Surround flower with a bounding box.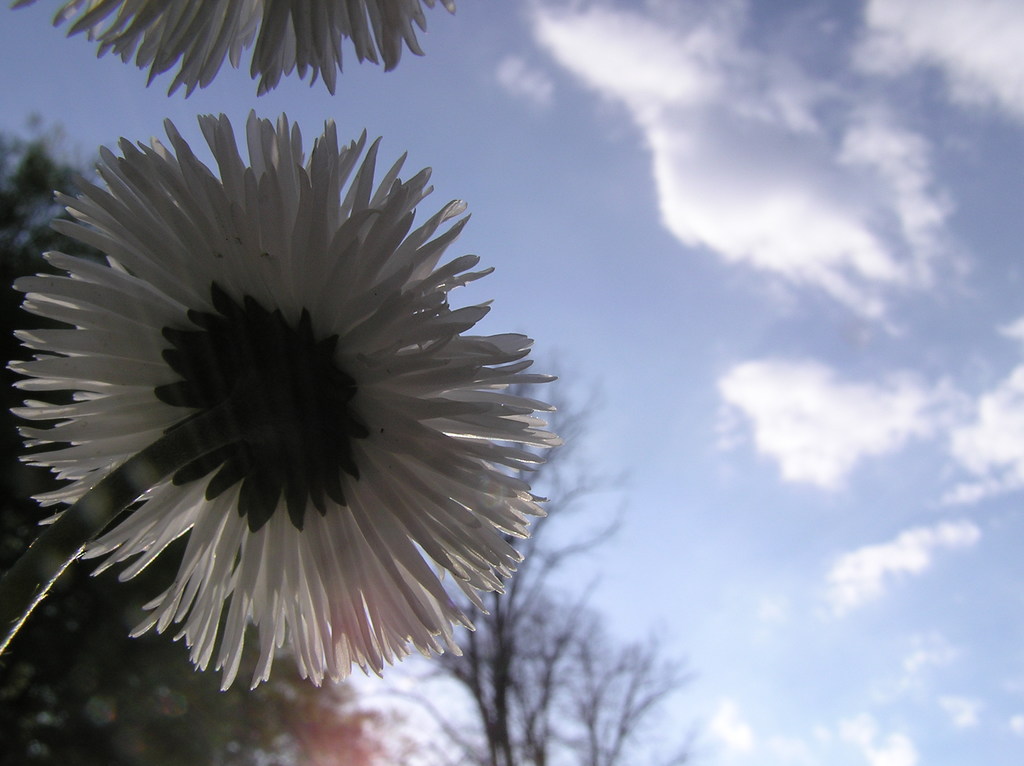
rect(11, 0, 458, 100).
